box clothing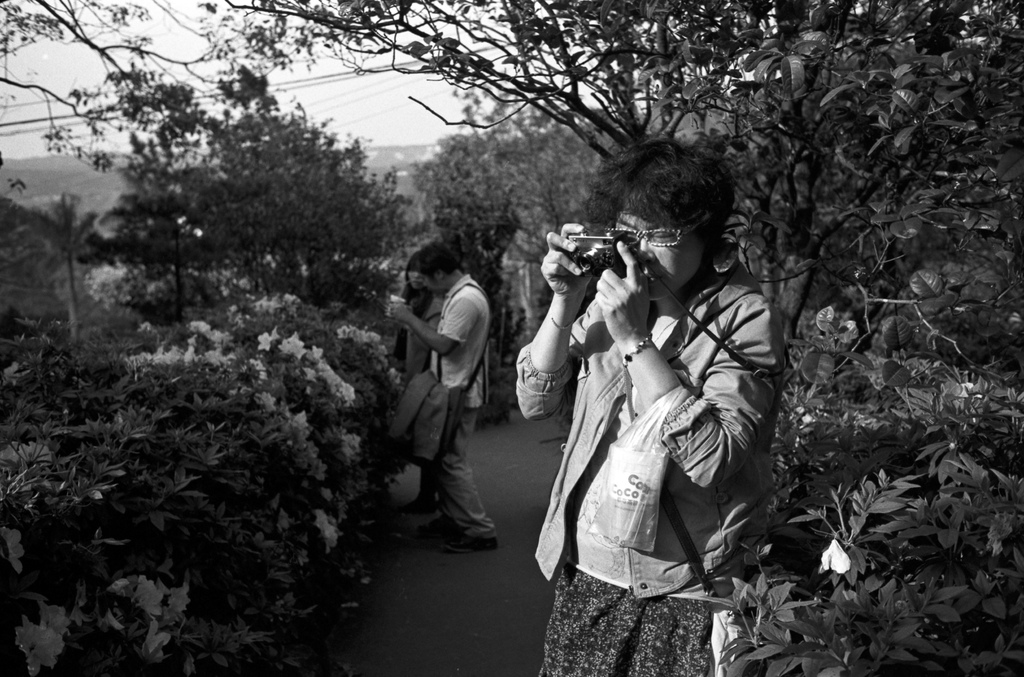
pyautogui.locateOnScreen(536, 189, 788, 675)
